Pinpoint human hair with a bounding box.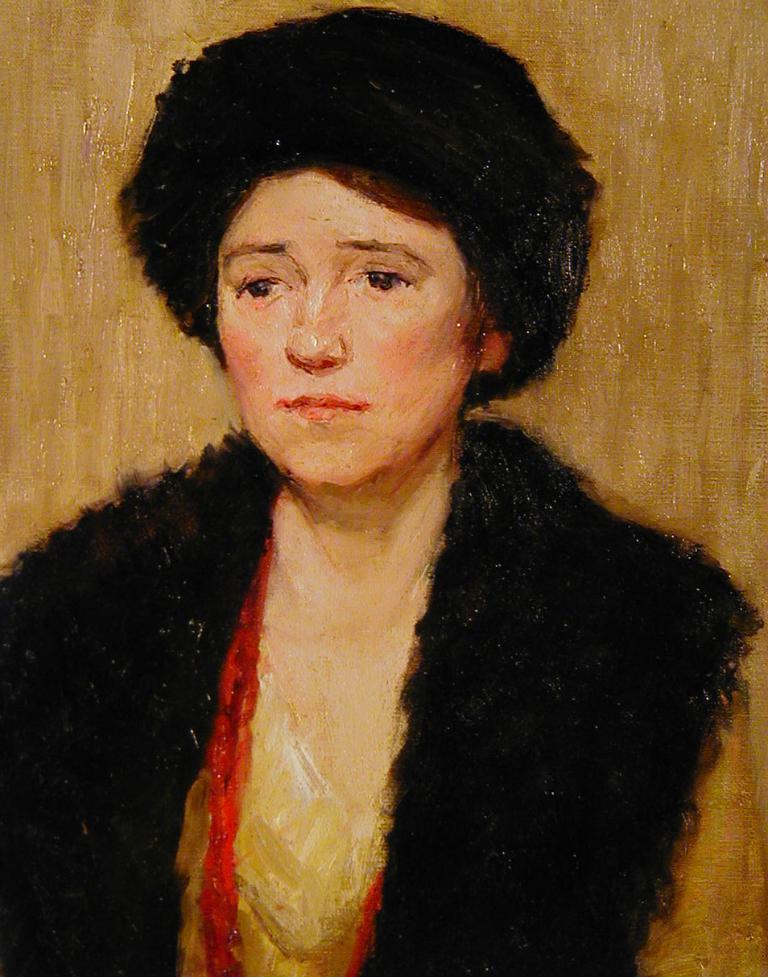
[x1=110, y1=11, x2=583, y2=431].
